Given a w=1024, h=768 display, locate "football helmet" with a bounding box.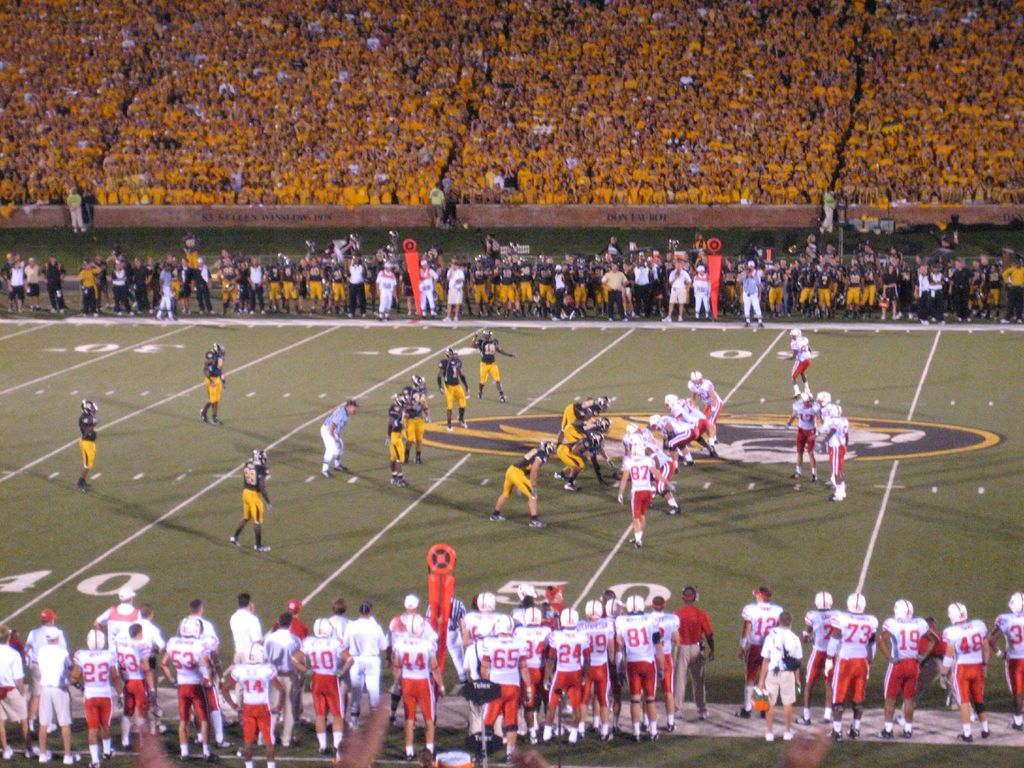
Located: 313,618,334,632.
